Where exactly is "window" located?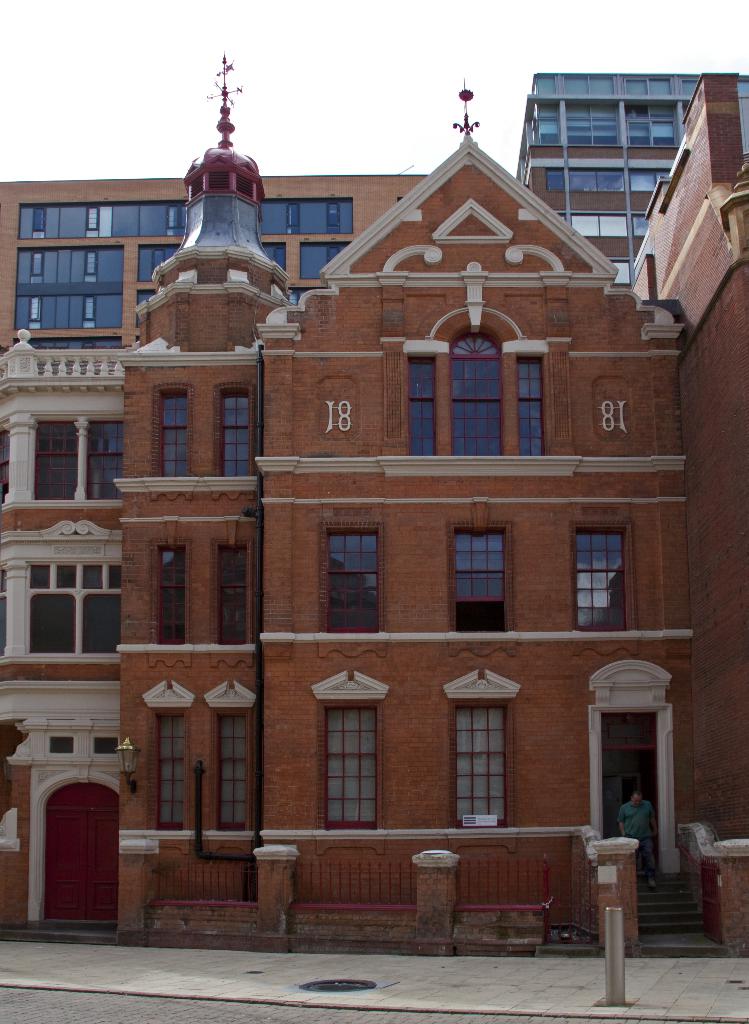
Its bounding box is crop(213, 524, 253, 644).
